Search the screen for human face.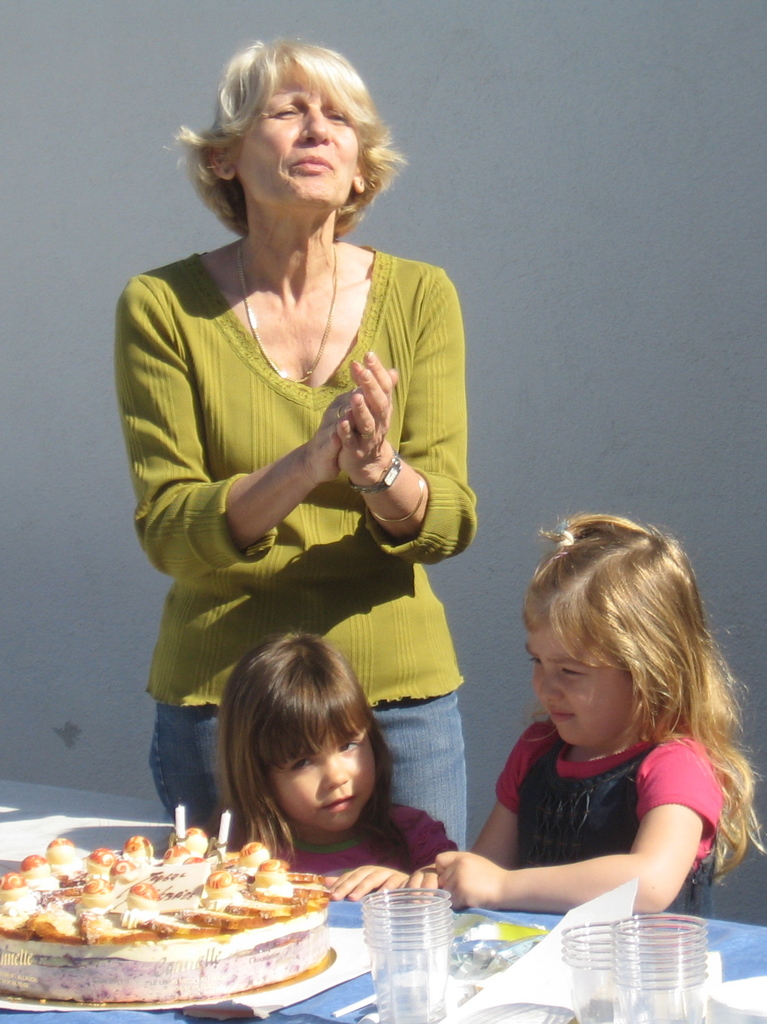
Found at locate(526, 620, 640, 735).
